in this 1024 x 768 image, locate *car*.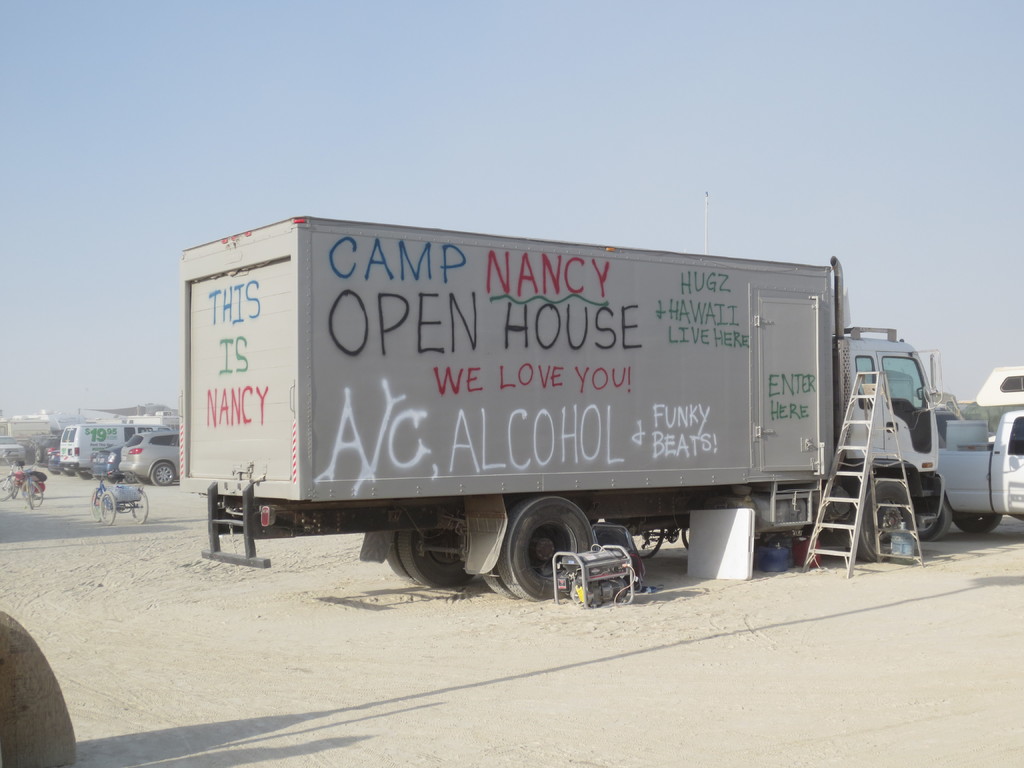
Bounding box: {"x1": 90, "y1": 445, "x2": 122, "y2": 478}.
